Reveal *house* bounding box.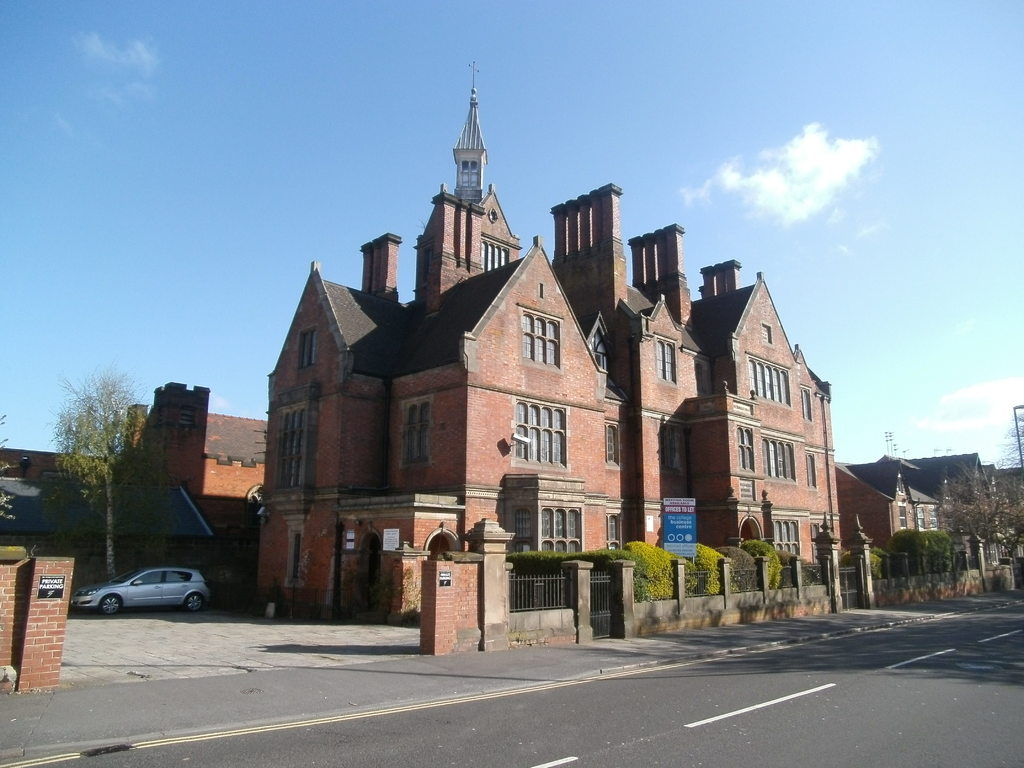
Revealed: 128/380/267/531.
